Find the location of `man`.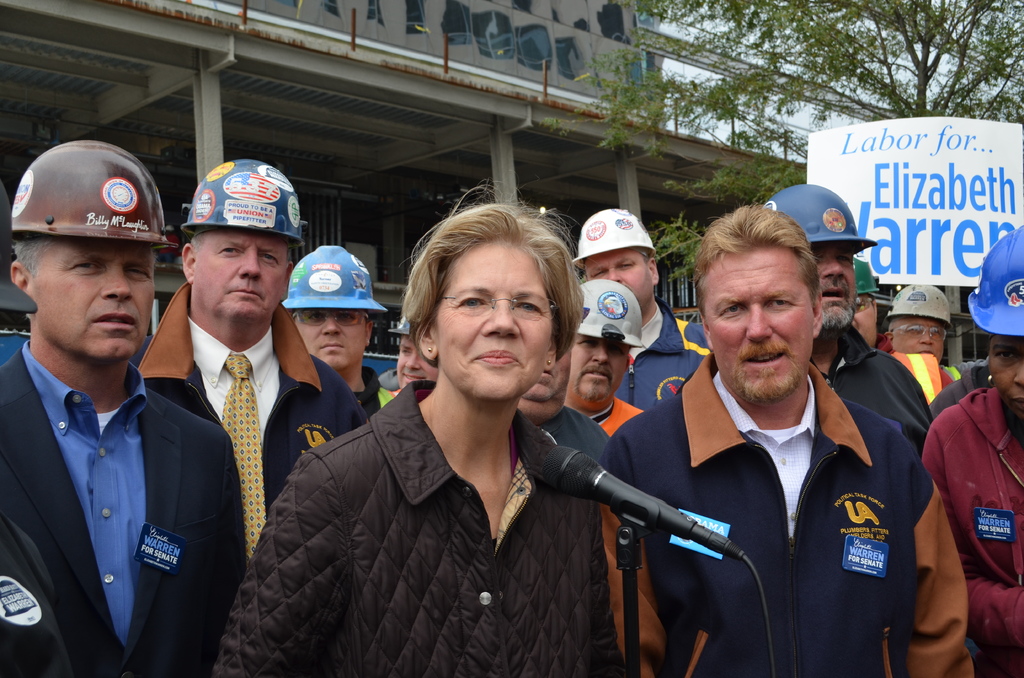
Location: (left=378, top=315, right=444, bottom=401).
